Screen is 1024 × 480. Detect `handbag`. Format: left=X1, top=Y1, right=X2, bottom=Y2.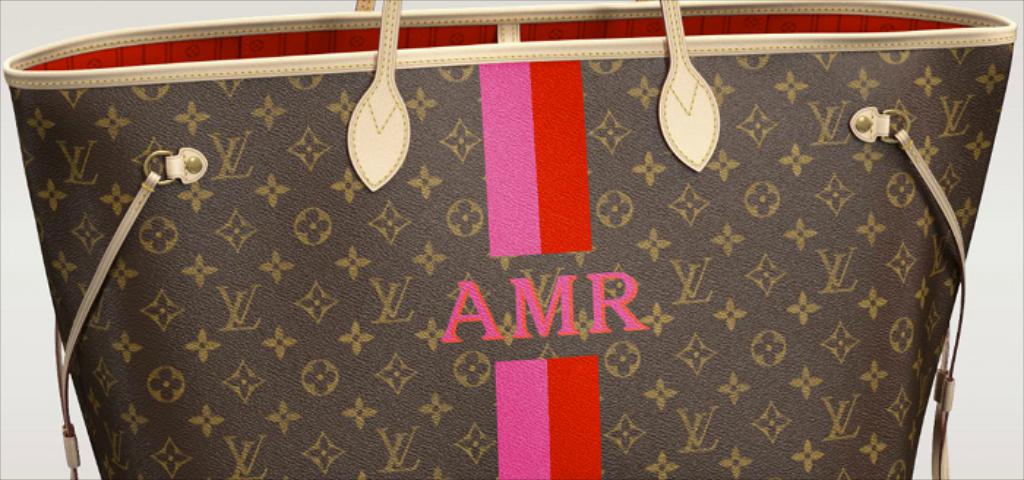
left=0, top=0, right=1023, bottom=473.
